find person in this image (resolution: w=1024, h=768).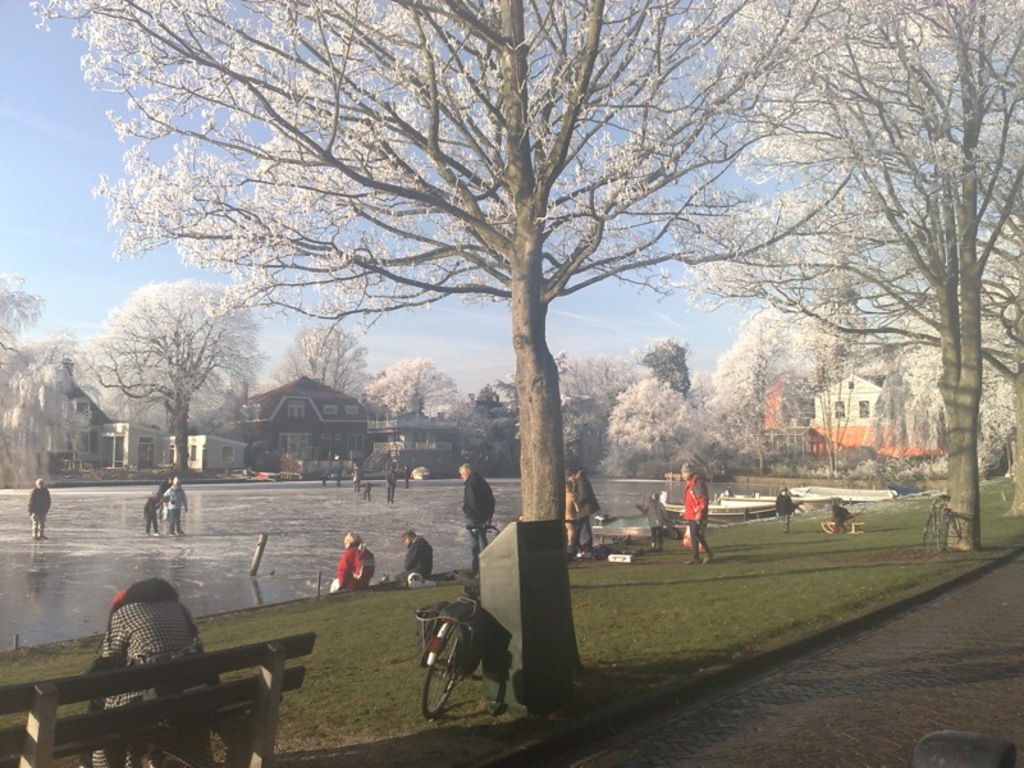
bbox=[164, 472, 192, 532].
